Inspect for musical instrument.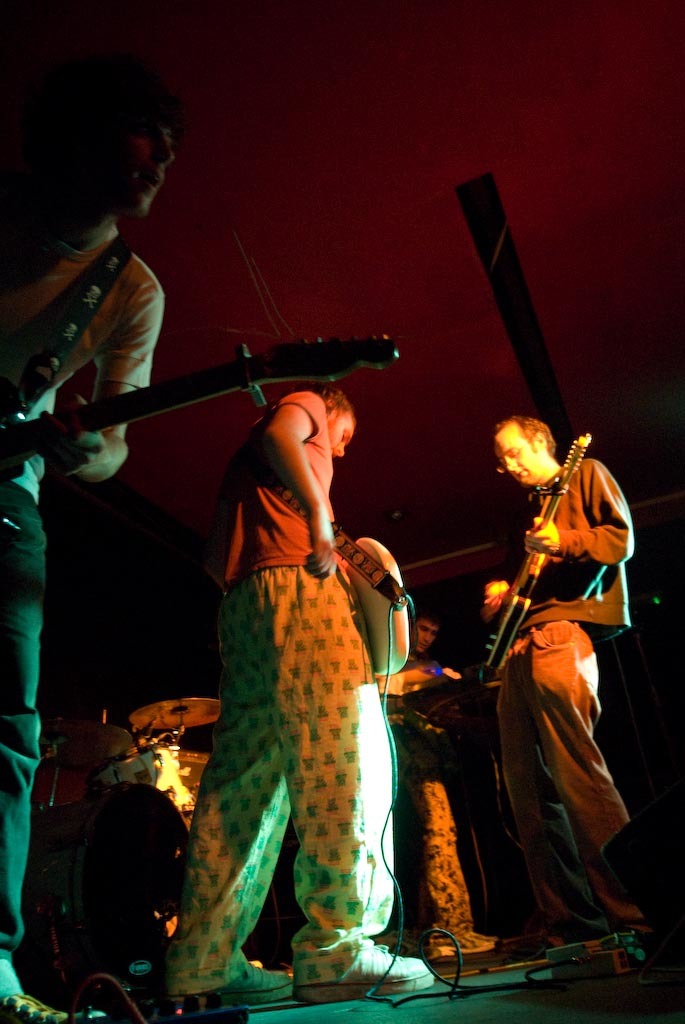
Inspection: 393,430,592,771.
